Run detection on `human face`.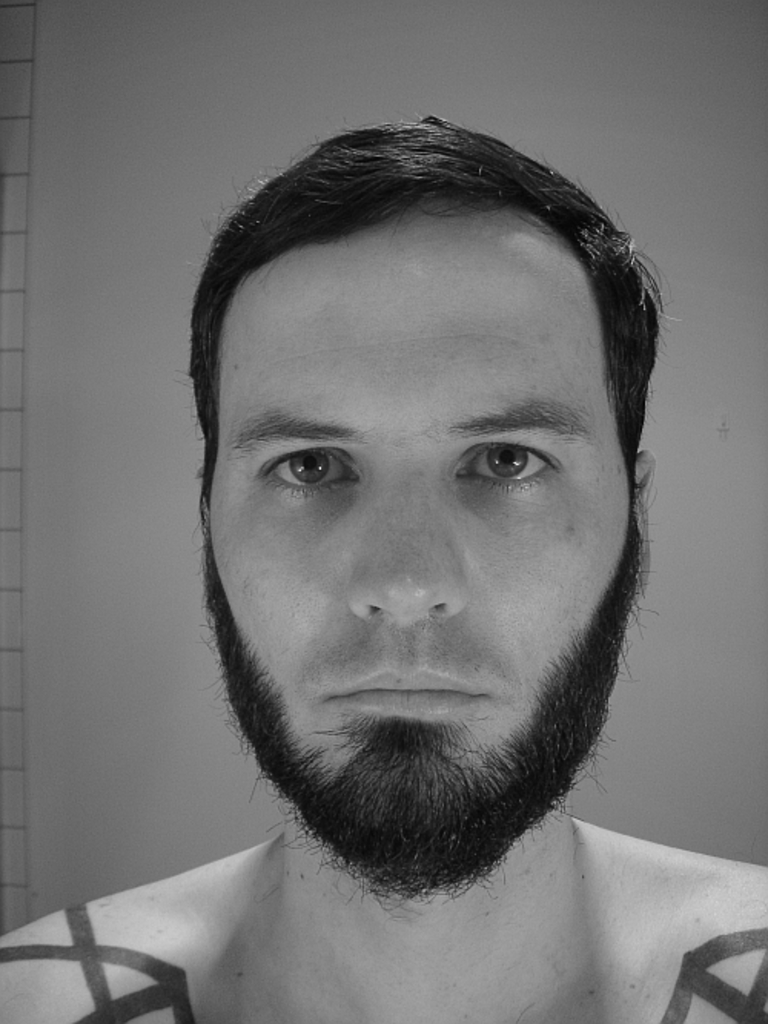
Result: (x1=186, y1=177, x2=656, y2=866).
